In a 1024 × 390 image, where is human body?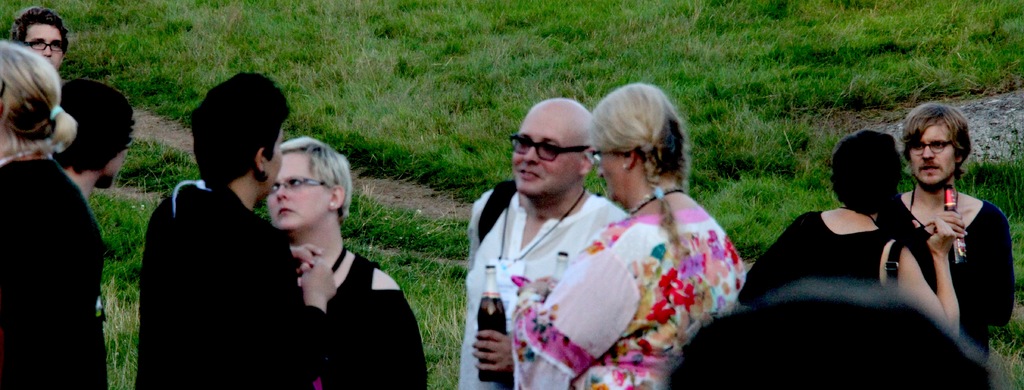
461 185 630 389.
